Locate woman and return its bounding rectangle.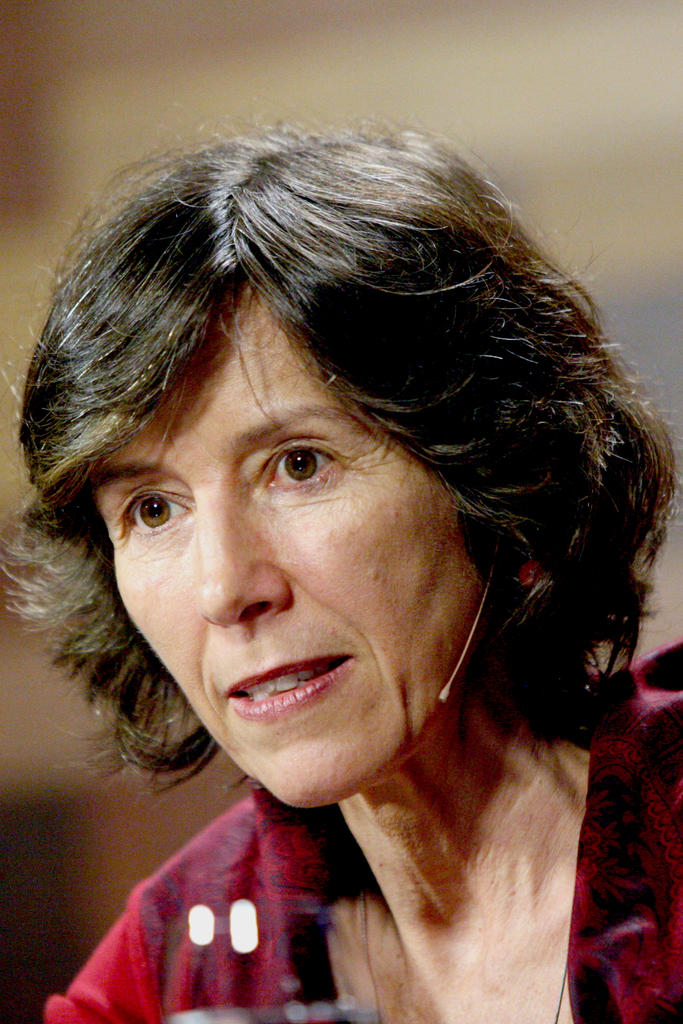
{"left": 6, "top": 170, "right": 682, "bottom": 1005}.
